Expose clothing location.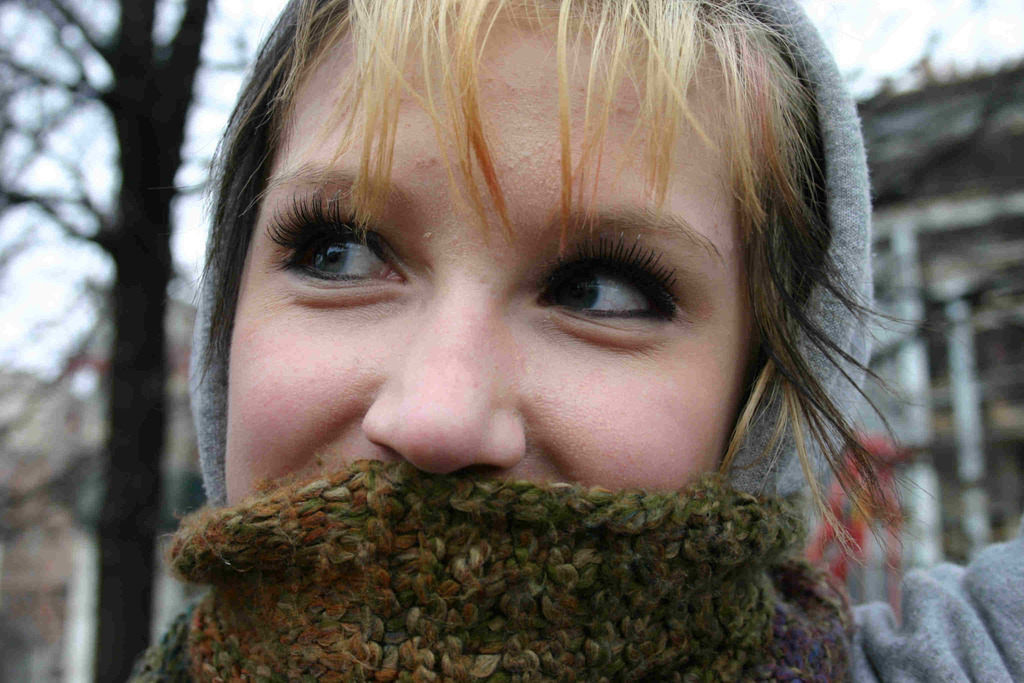
Exposed at 838:510:1023:682.
